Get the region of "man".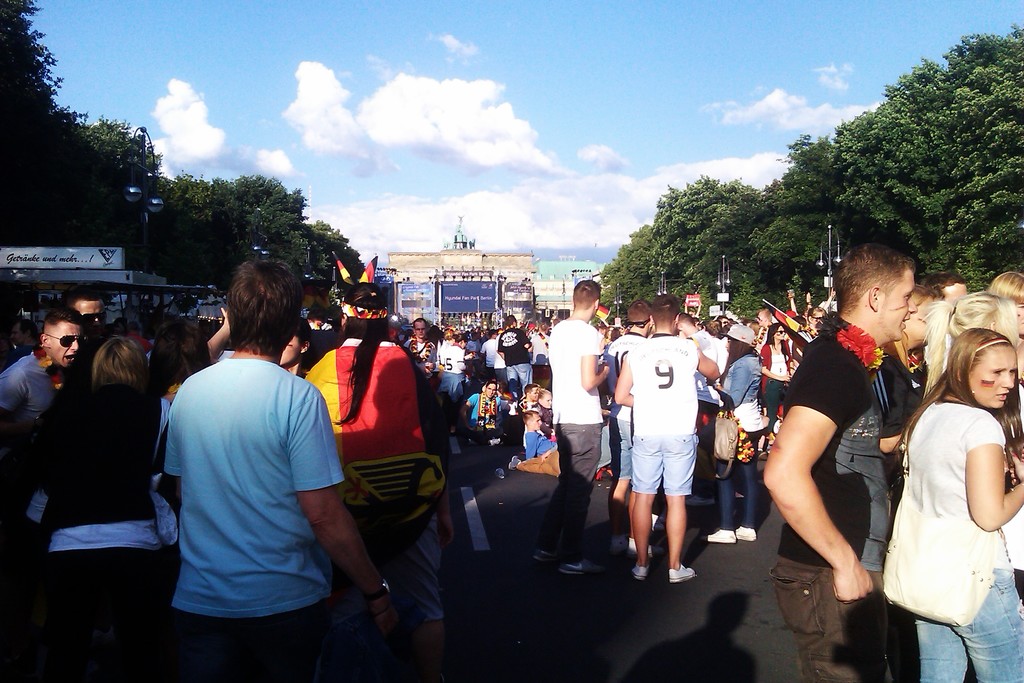
0,304,86,451.
